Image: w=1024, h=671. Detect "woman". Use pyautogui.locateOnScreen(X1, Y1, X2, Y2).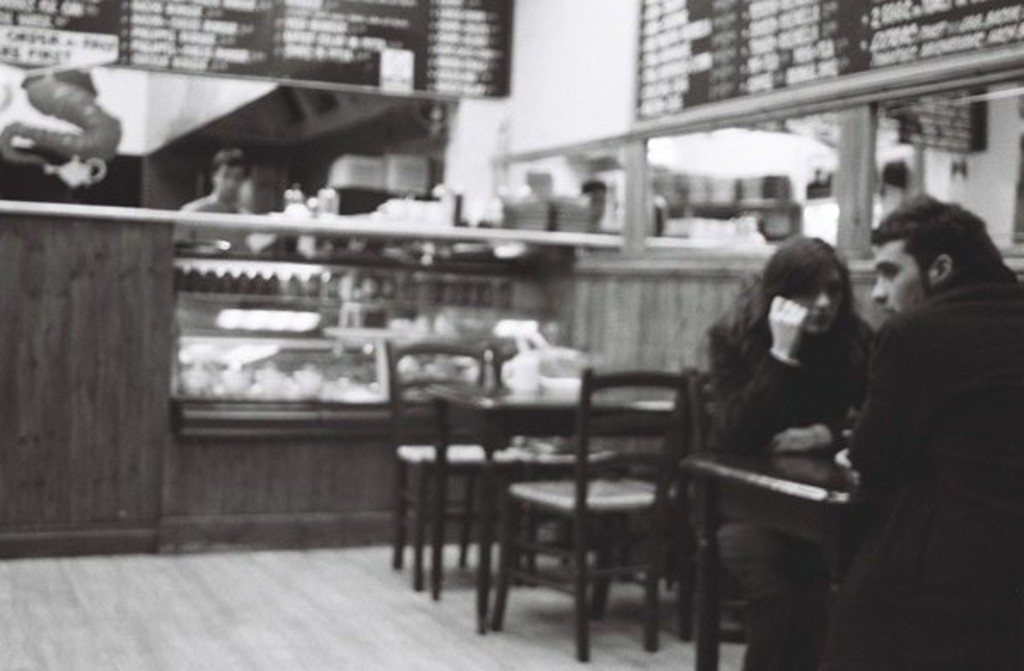
pyautogui.locateOnScreen(700, 237, 882, 669).
